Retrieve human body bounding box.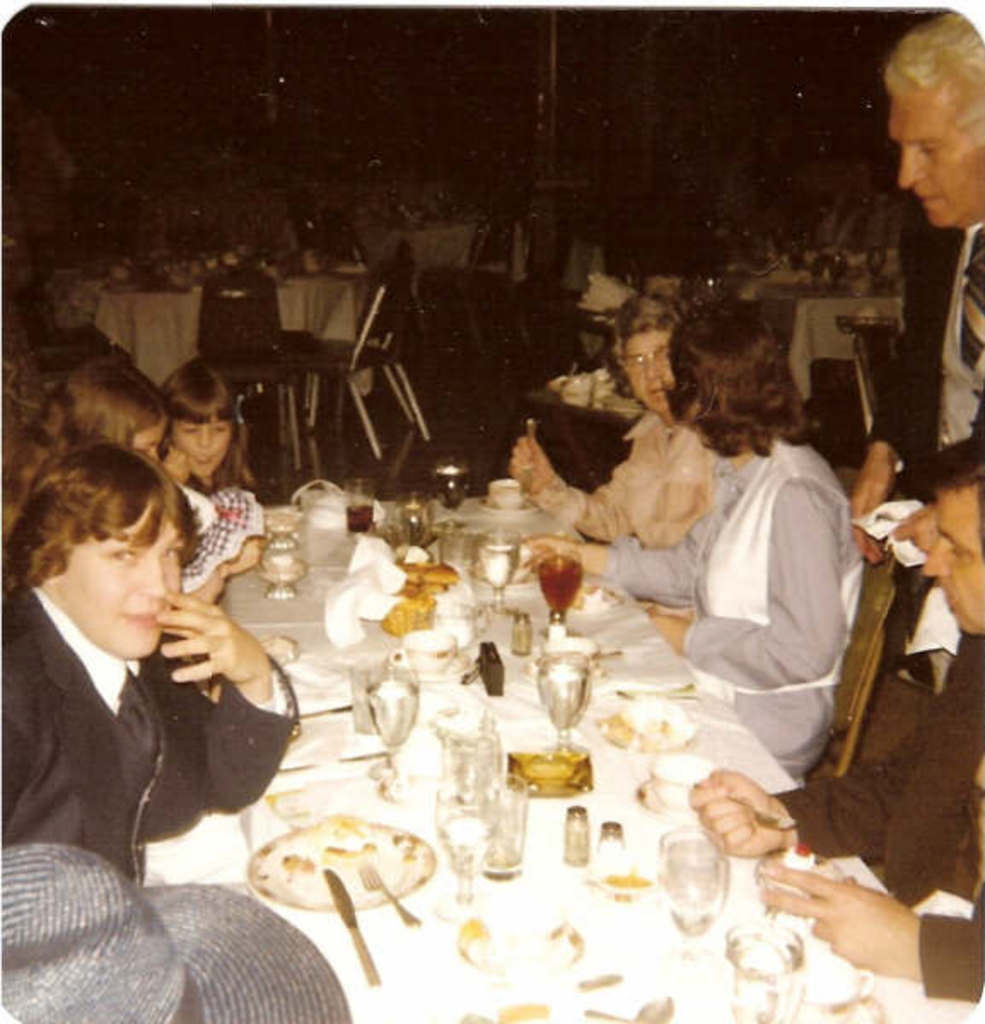
Bounding box: box(504, 406, 719, 652).
